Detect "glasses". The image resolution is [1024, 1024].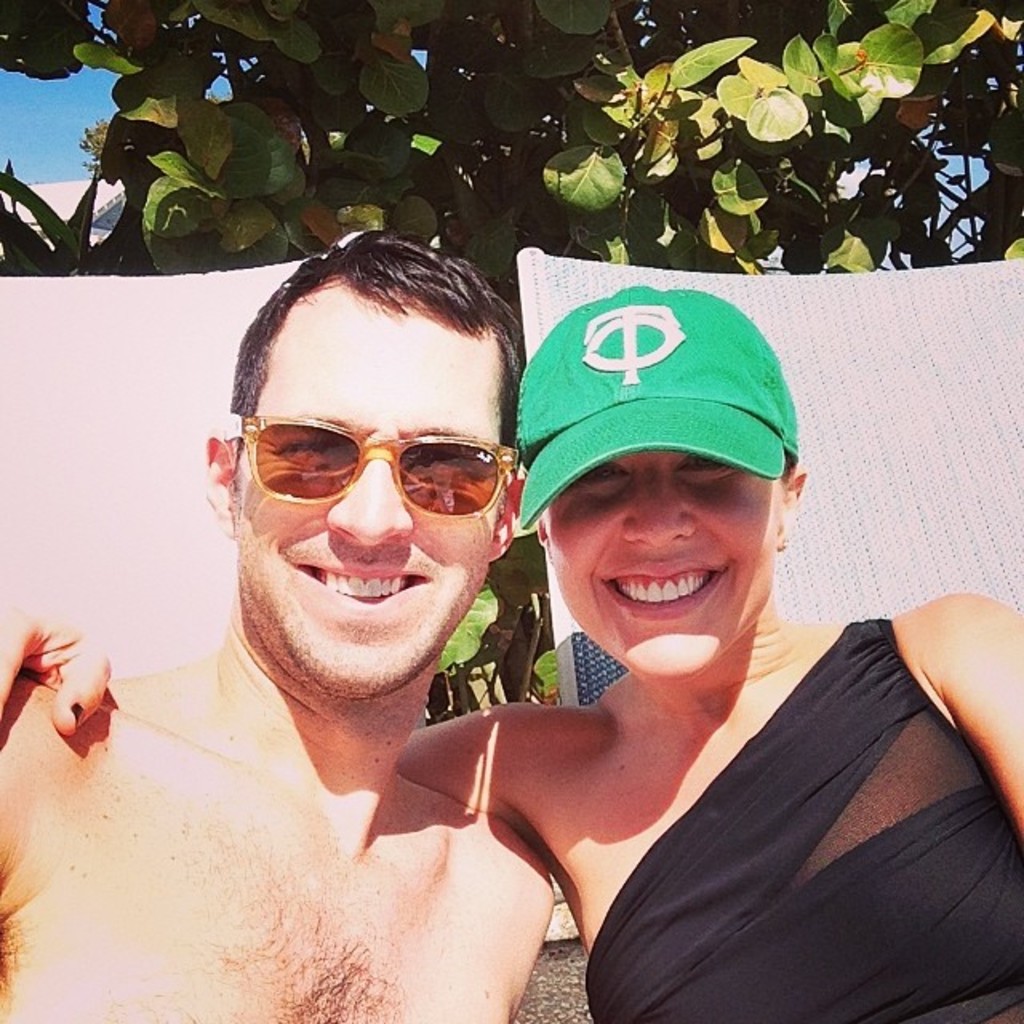
x1=237 y1=410 x2=528 y2=522.
